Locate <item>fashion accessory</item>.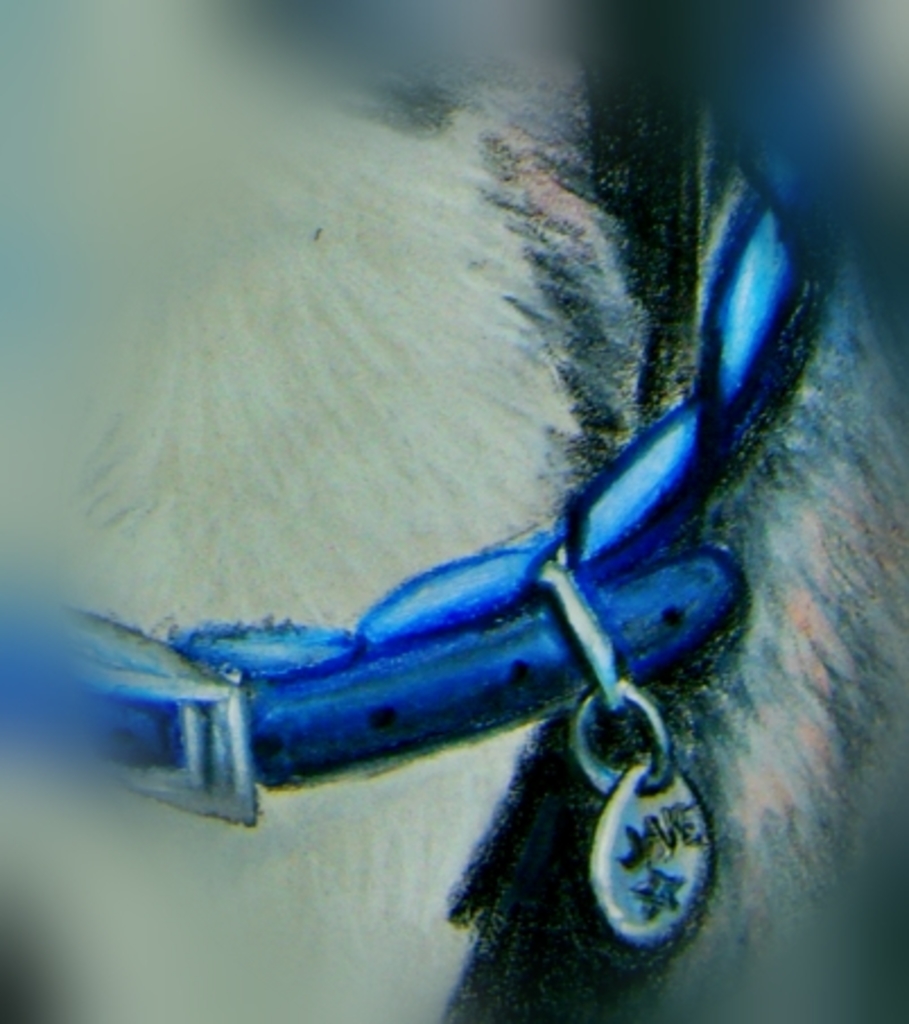
Bounding box: (x1=0, y1=142, x2=832, y2=956).
